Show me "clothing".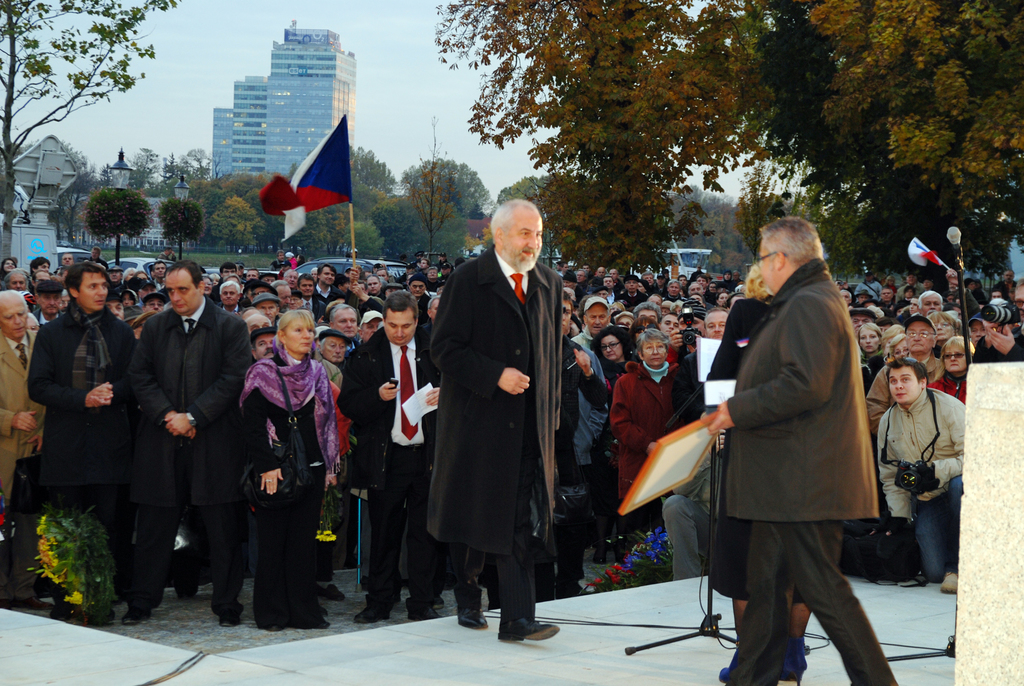
"clothing" is here: box=[423, 249, 571, 608].
